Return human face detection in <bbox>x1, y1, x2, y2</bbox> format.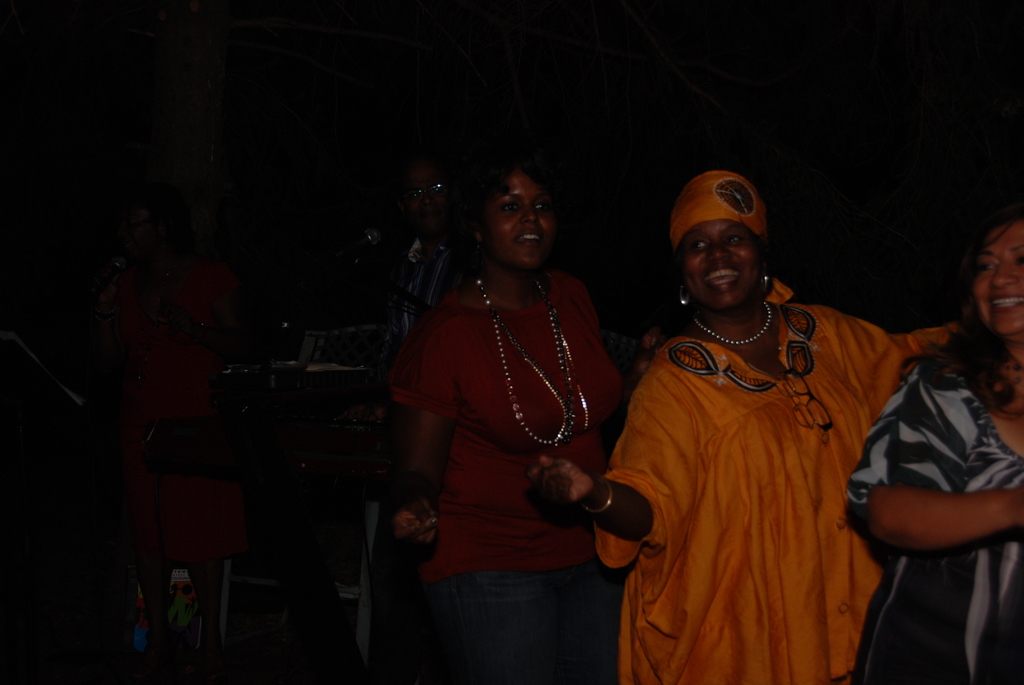
<bbox>481, 171, 556, 266</bbox>.
